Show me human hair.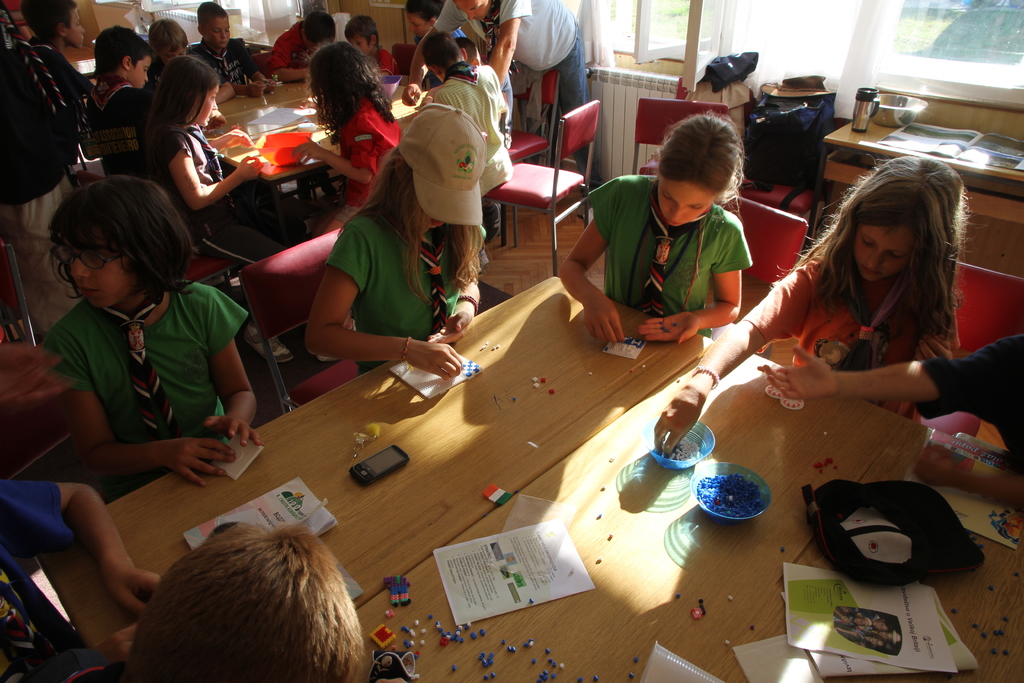
human hair is here: (left=416, top=30, right=458, bottom=71).
